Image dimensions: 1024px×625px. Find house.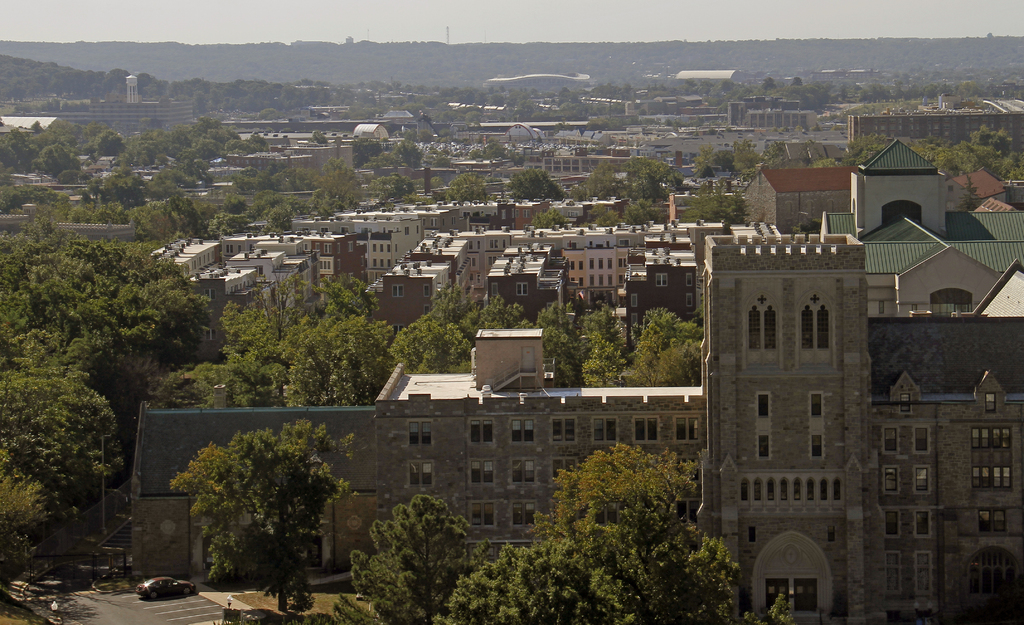
[721, 161, 846, 231].
